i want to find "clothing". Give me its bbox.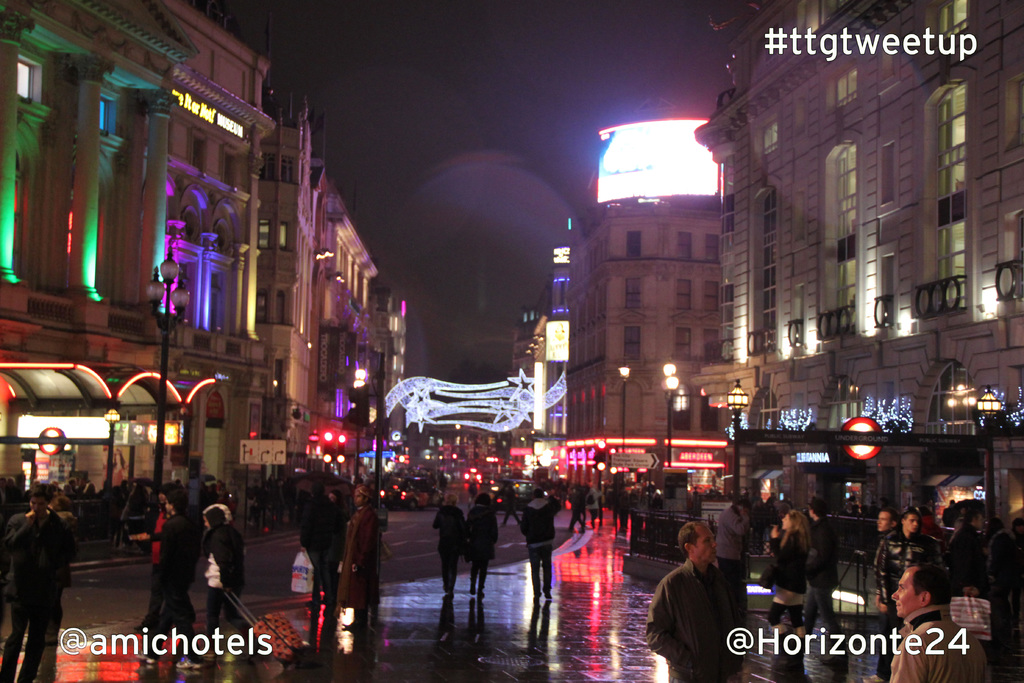
<bbox>876, 519, 1023, 682</bbox>.
